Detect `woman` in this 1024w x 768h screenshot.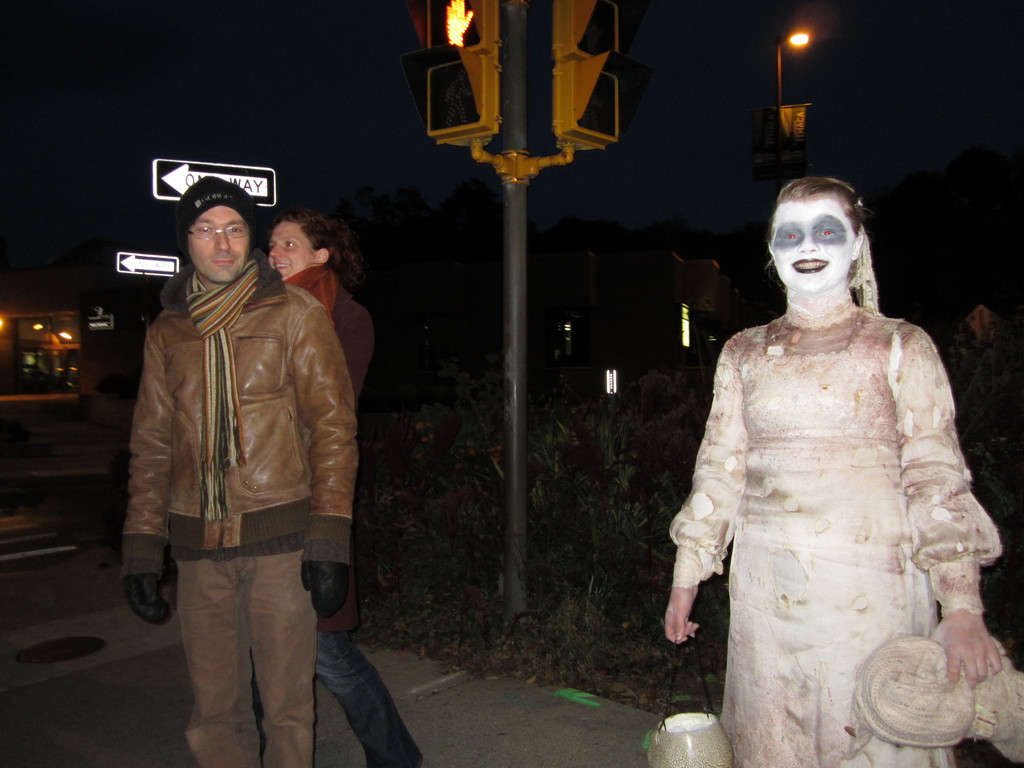
Detection: (left=656, top=170, right=1006, bottom=746).
